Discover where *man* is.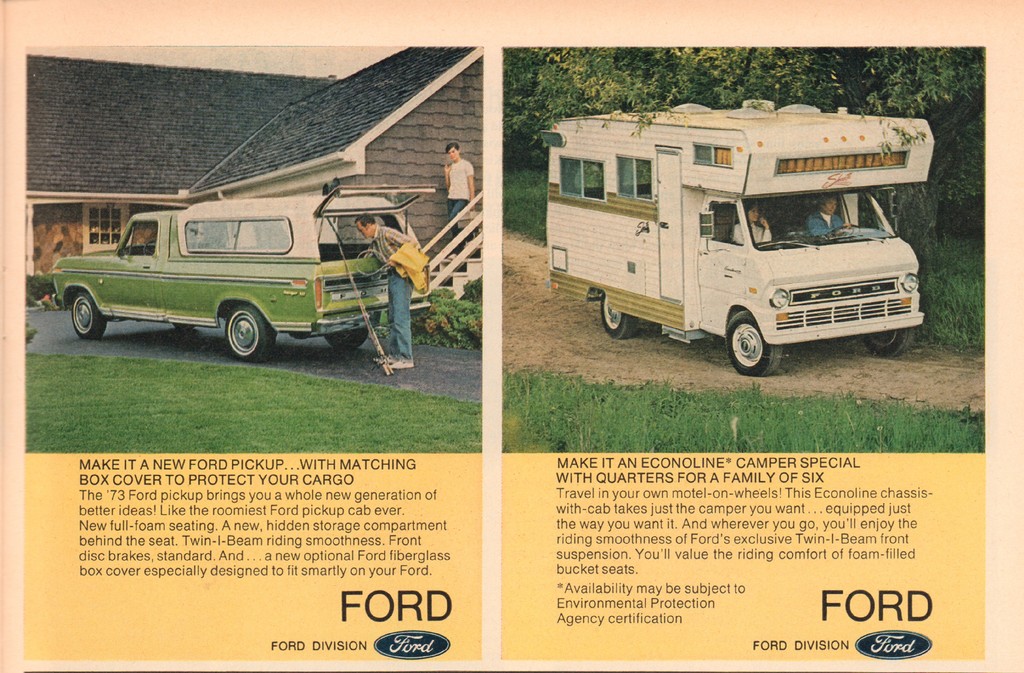
Discovered at detection(353, 213, 419, 368).
